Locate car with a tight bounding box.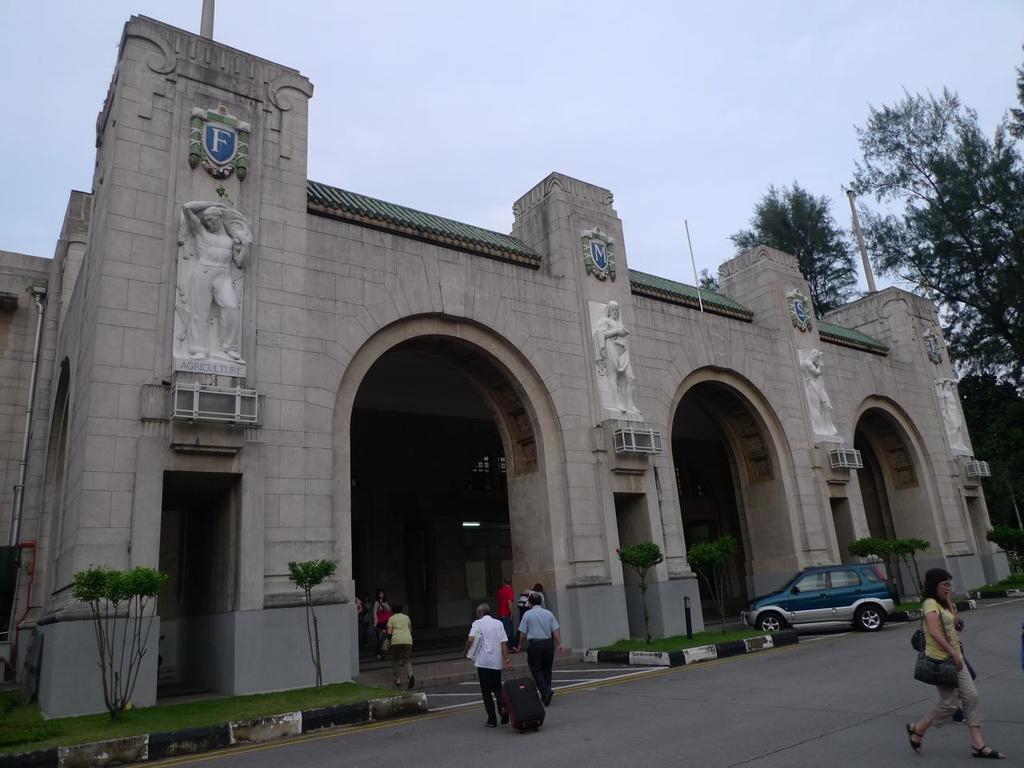
x1=760, y1=574, x2=915, y2=647.
